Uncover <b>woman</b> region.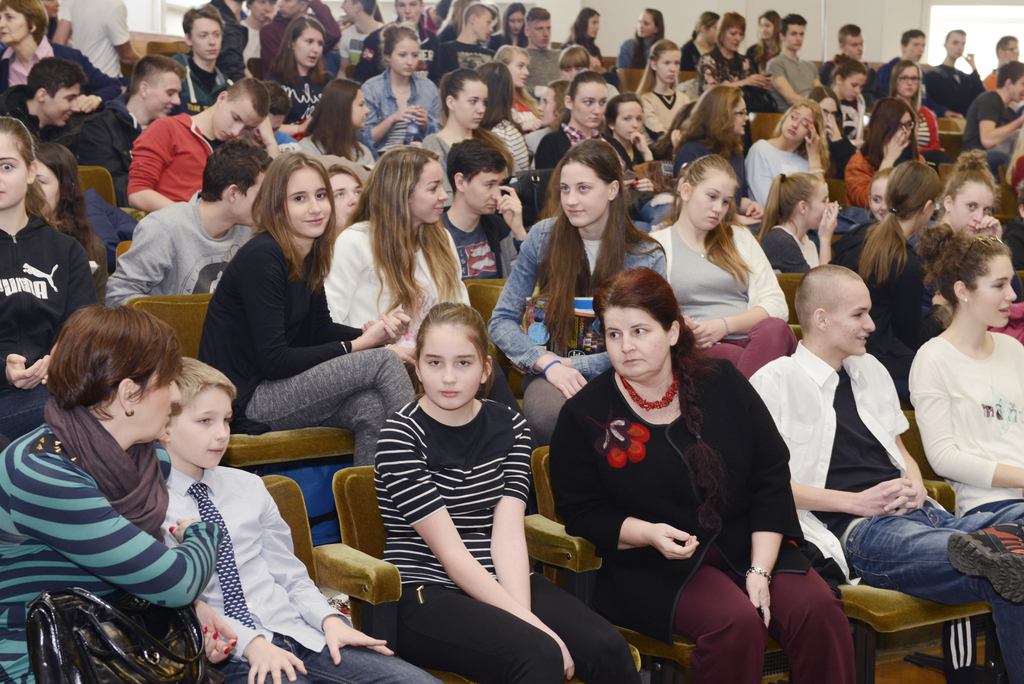
Uncovered: (x1=483, y1=141, x2=666, y2=446).
